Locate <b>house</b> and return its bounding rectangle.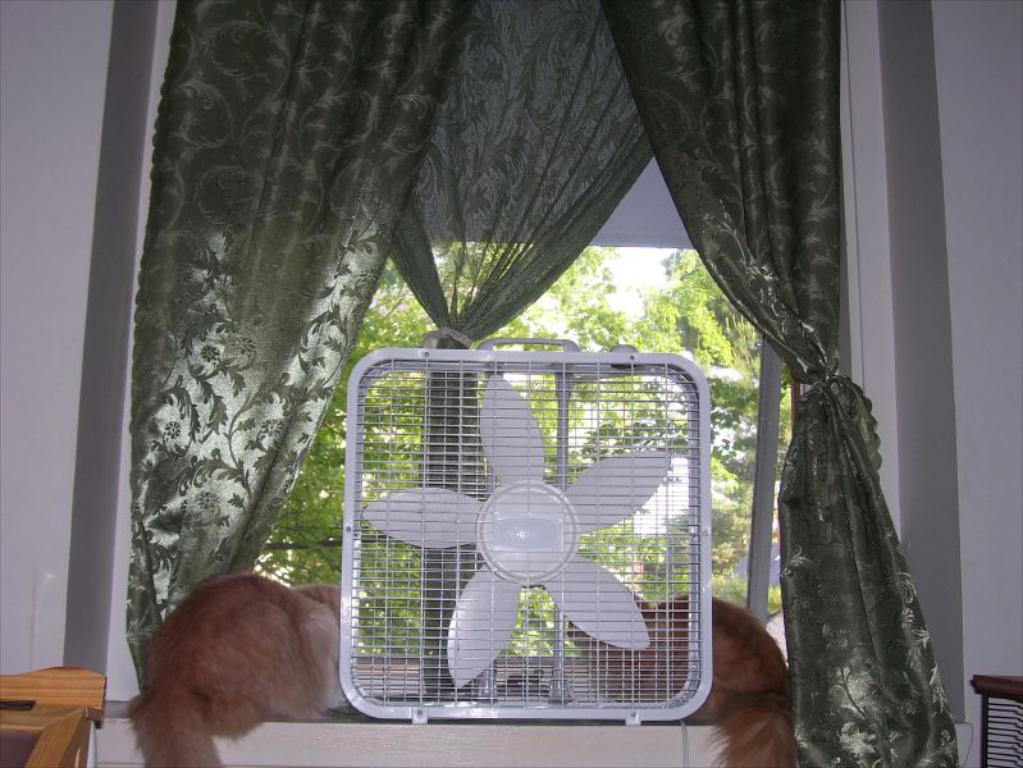
crop(0, 0, 1022, 767).
